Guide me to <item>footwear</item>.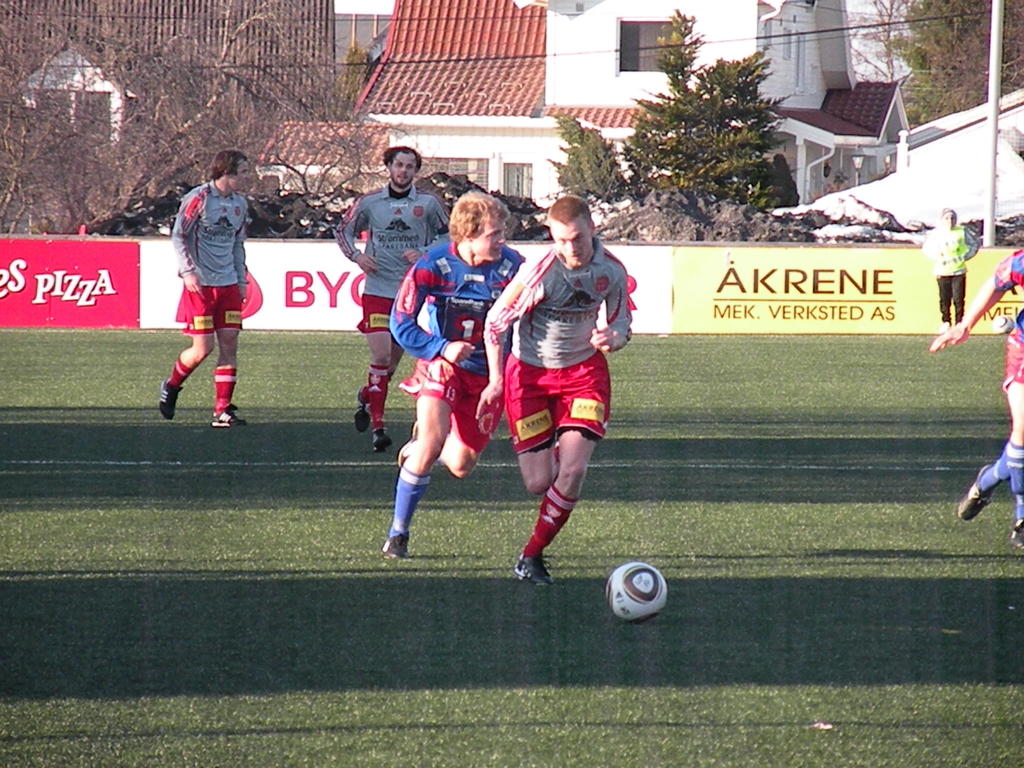
Guidance: (left=396, top=421, right=419, bottom=465).
